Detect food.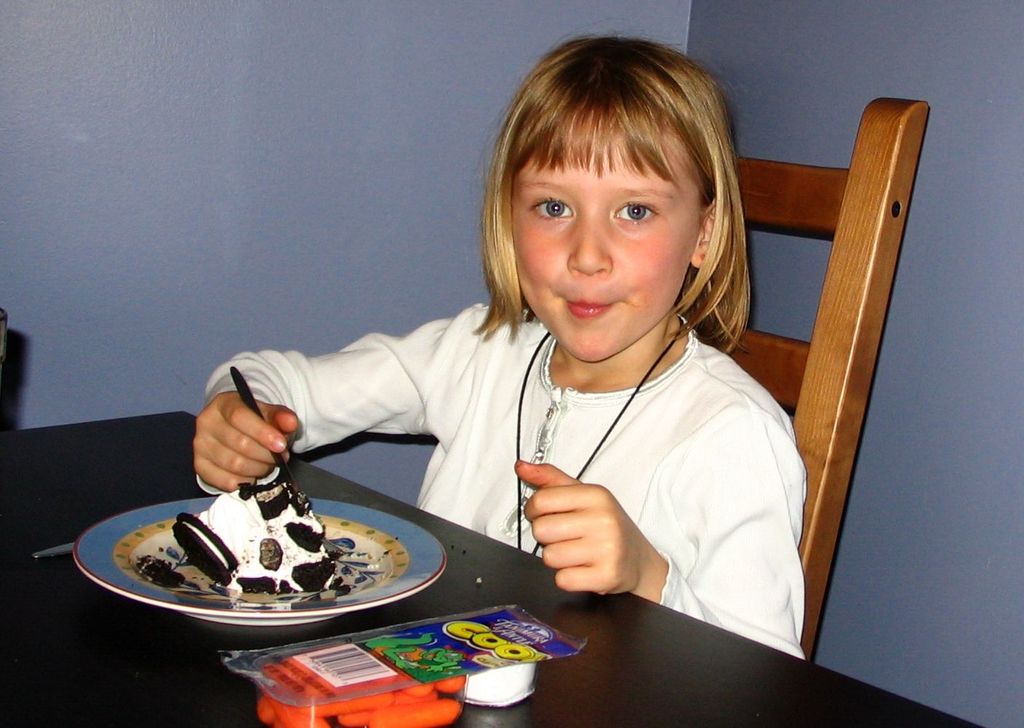
Detected at (135,464,356,607).
